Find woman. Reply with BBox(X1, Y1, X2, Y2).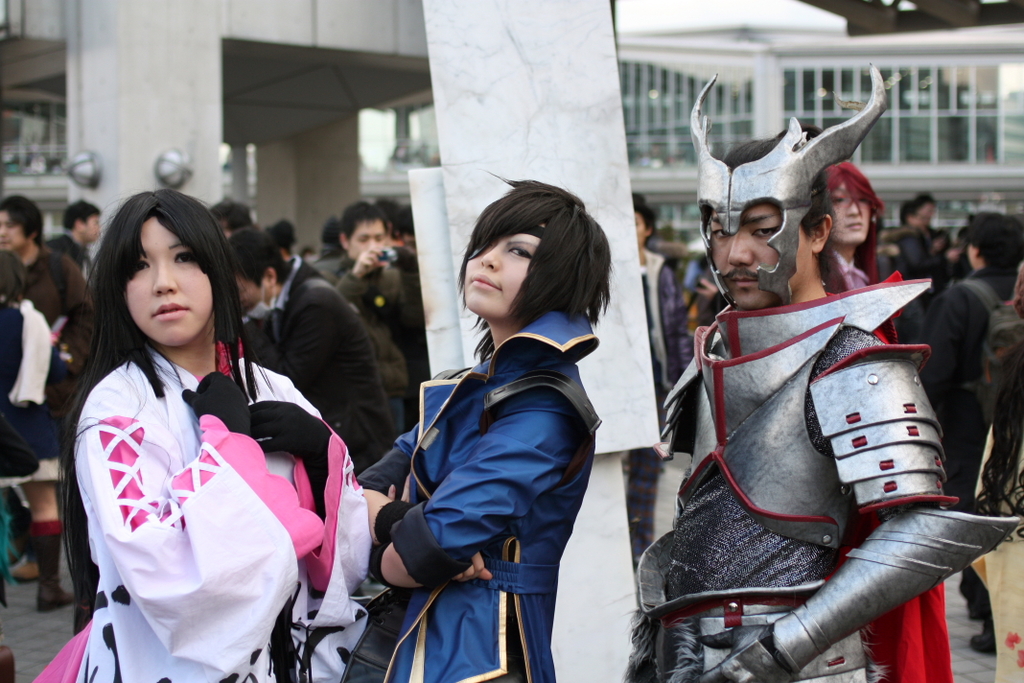
BBox(0, 246, 86, 624).
